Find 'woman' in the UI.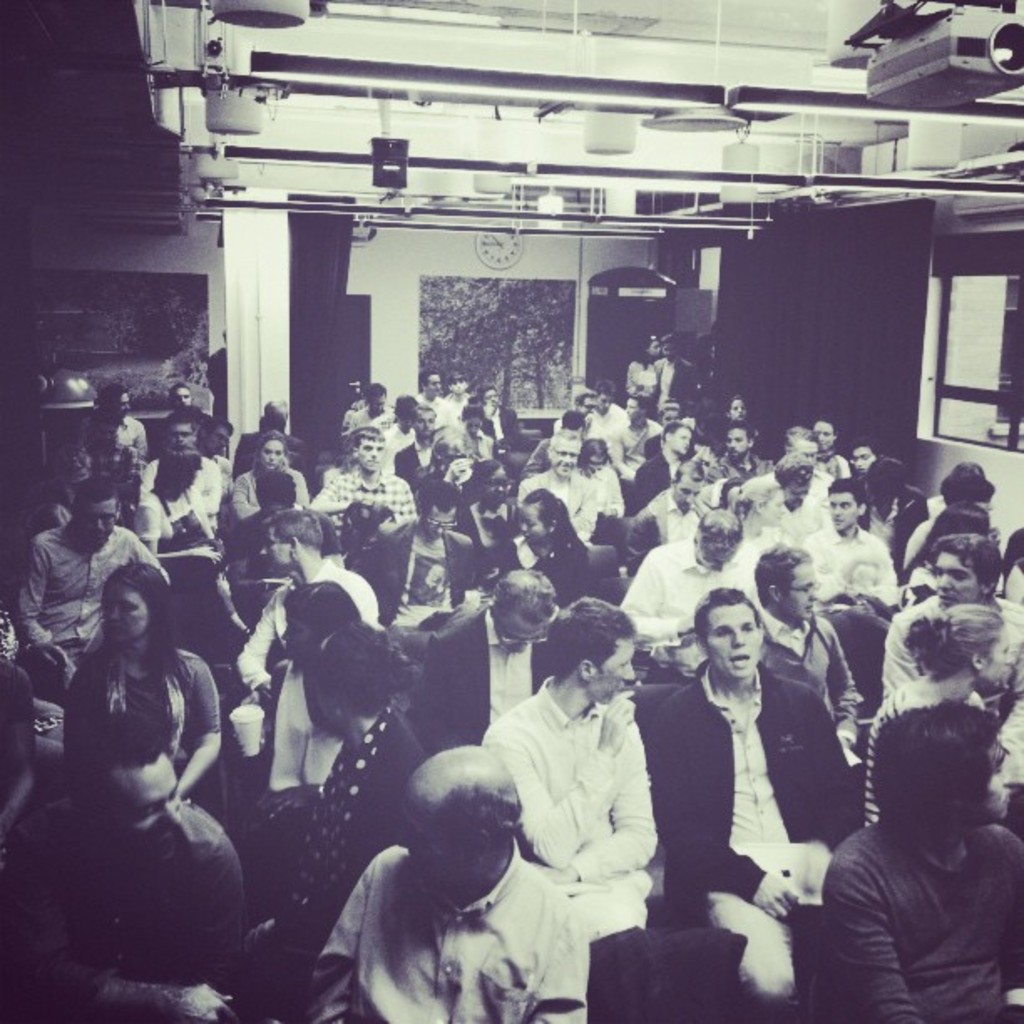
UI element at (x1=579, y1=433, x2=622, y2=529).
